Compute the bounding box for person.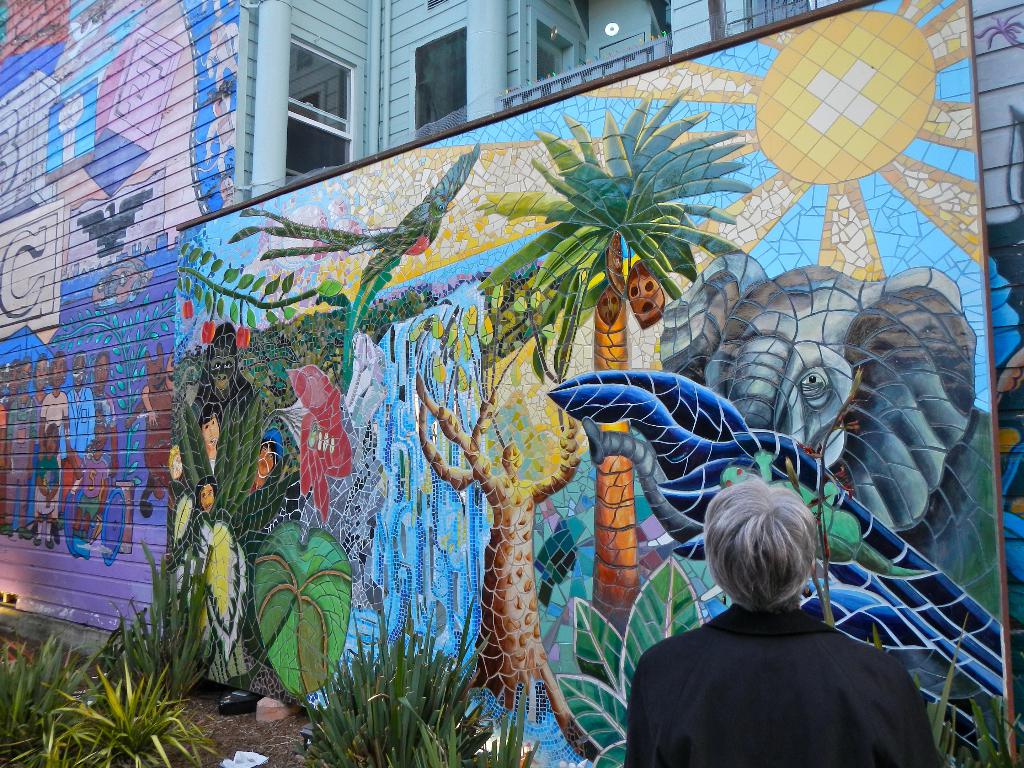
(248,441,281,497).
